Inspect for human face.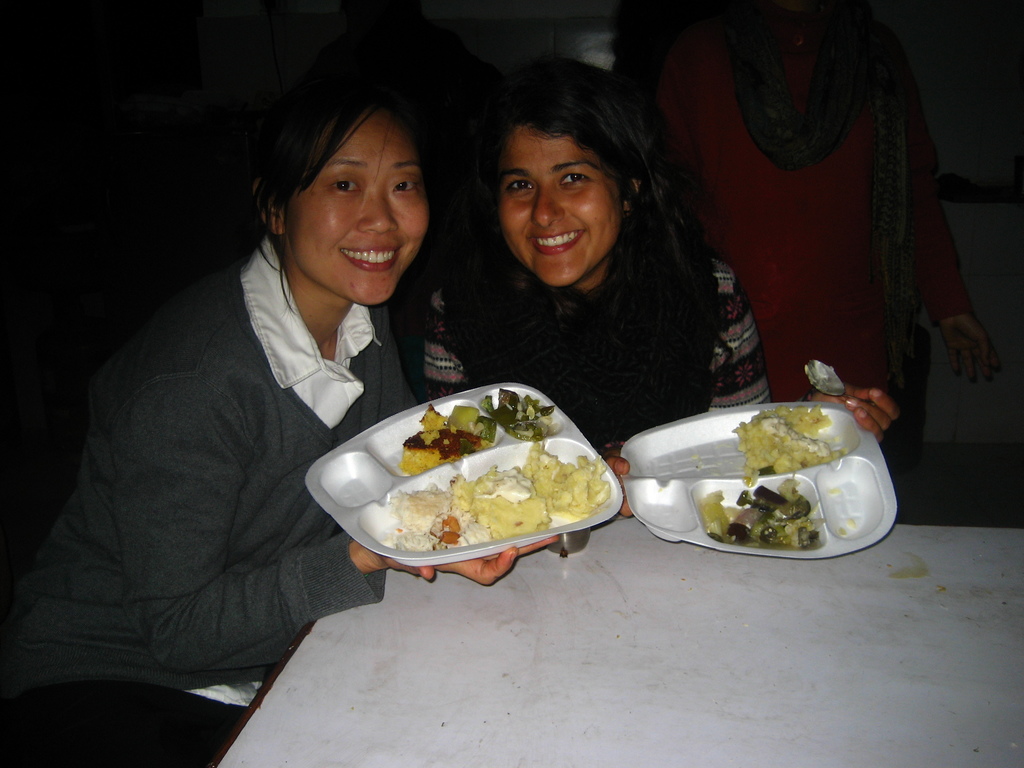
Inspection: 280 114 429 307.
